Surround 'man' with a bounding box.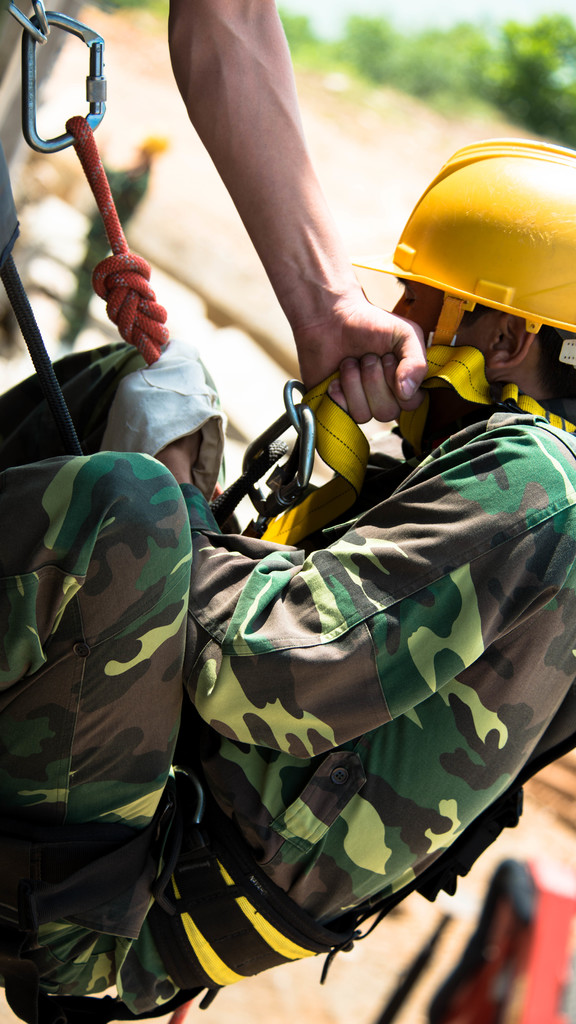
Rect(0, 141, 575, 1023).
